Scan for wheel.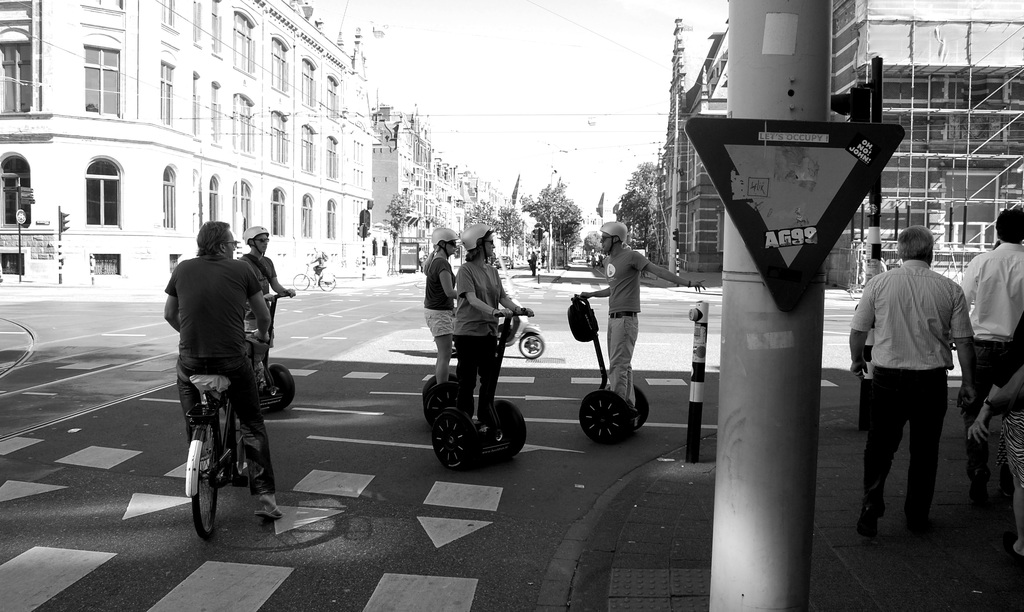
Scan result: <box>292,275,314,291</box>.
